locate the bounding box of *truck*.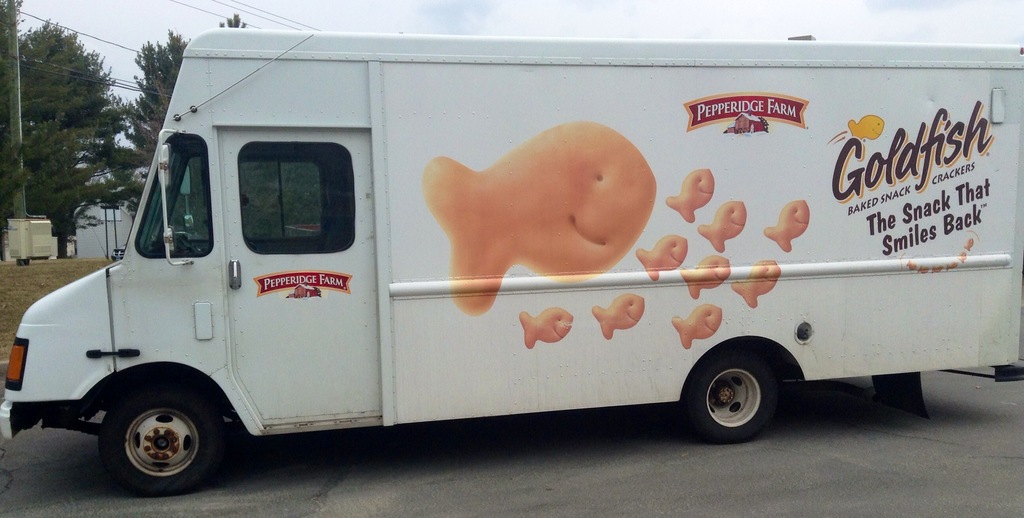
Bounding box: (x1=0, y1=38, x2=959, y2=494).
